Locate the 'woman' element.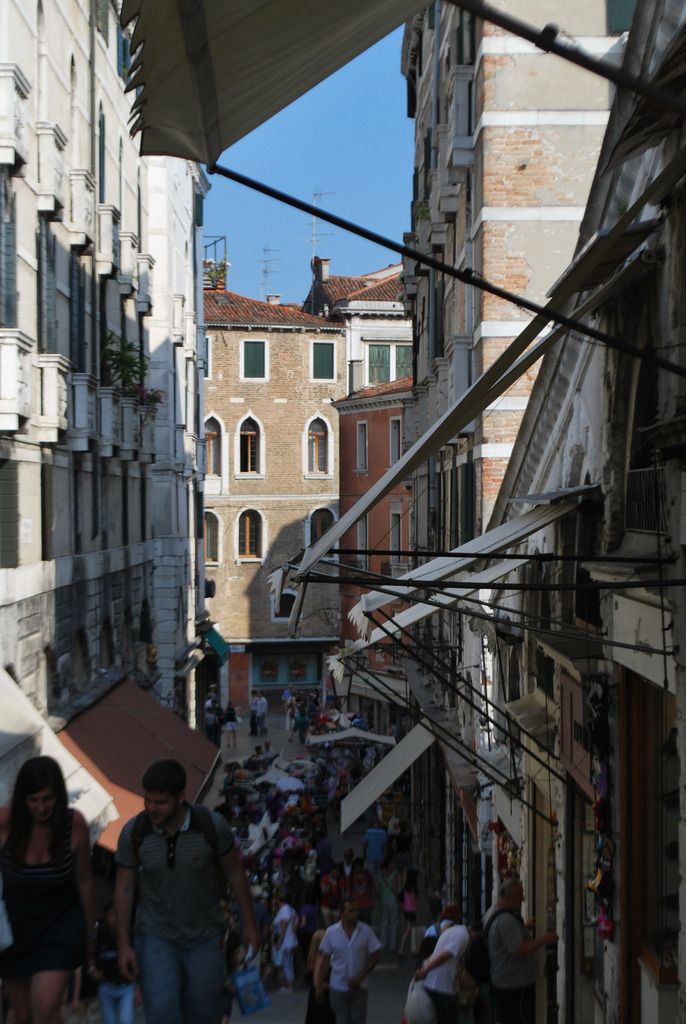
Element bbox: [left=0, top=742, right=100, bottom=1018].
